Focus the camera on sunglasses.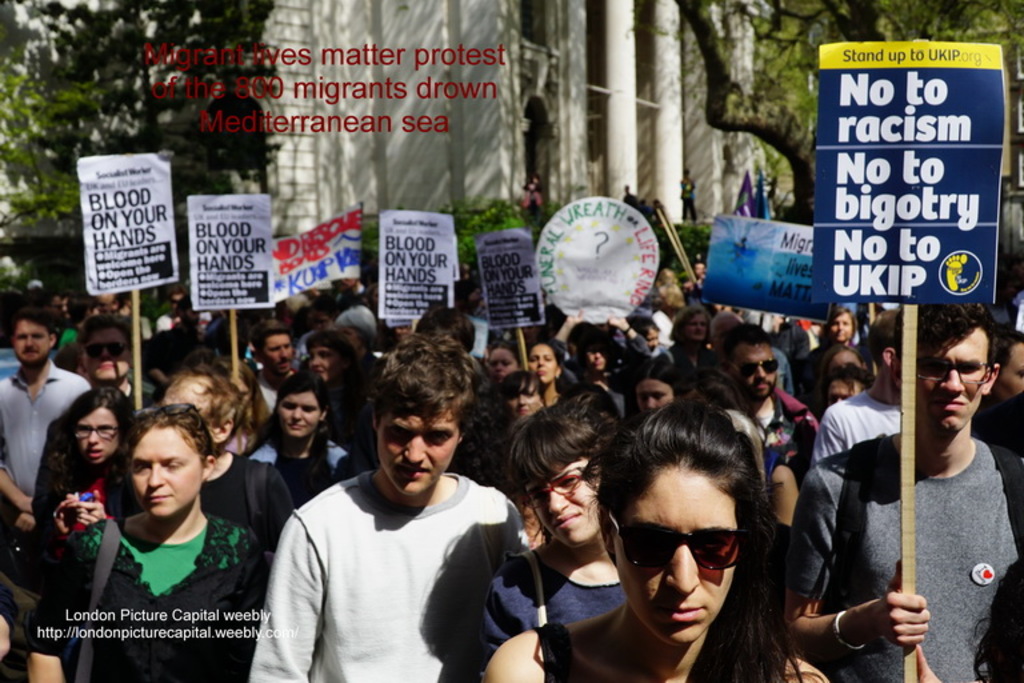
Focus region: box=[728, 358, 779, 378].
